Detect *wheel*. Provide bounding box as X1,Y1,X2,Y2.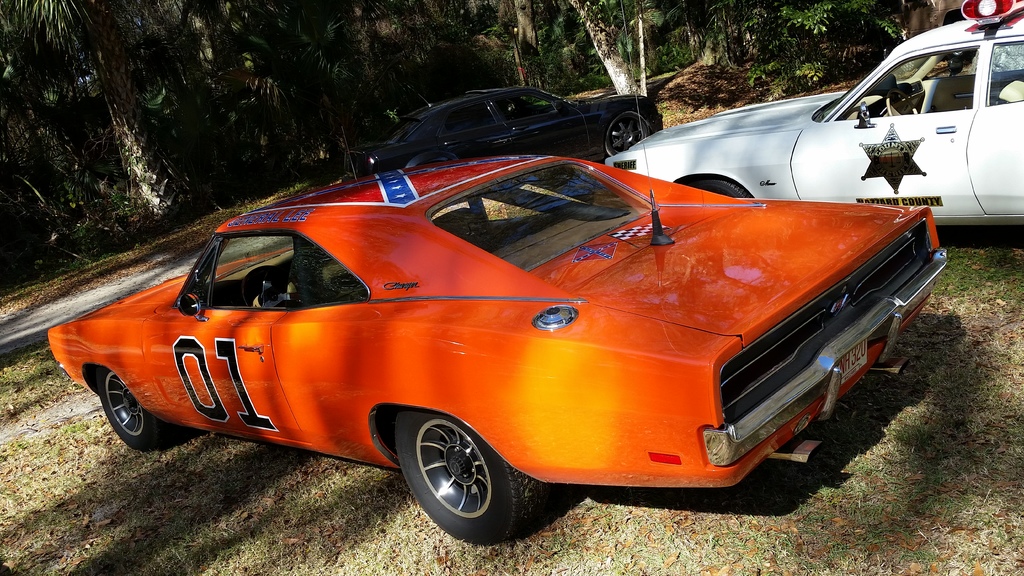
94,366,178,447.
